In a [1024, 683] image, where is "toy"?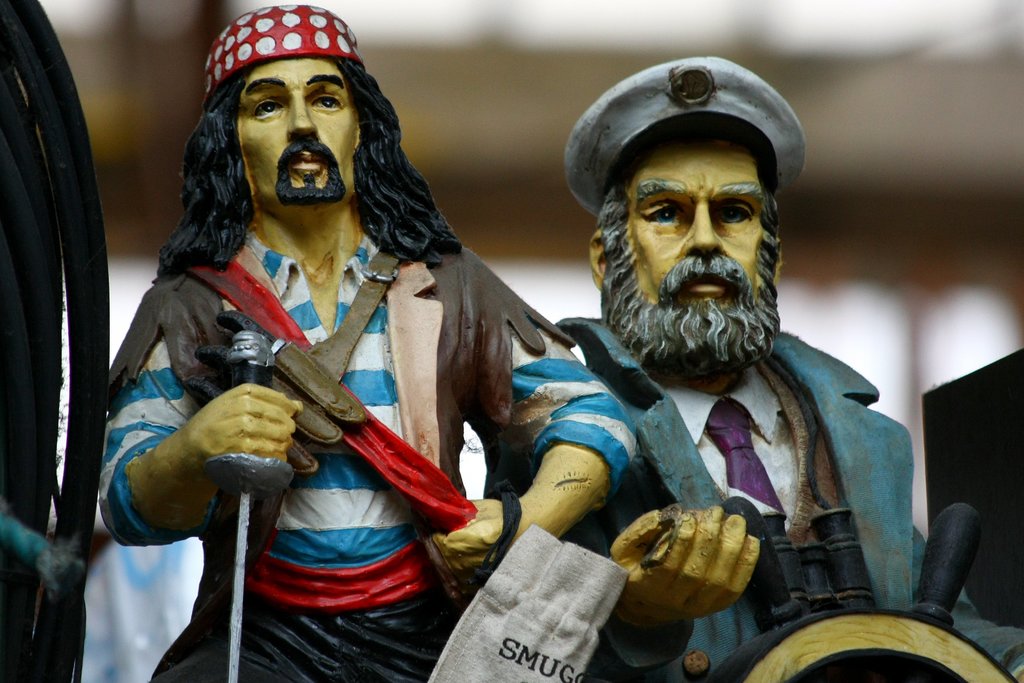
box=[79, 0, 653, 682].
